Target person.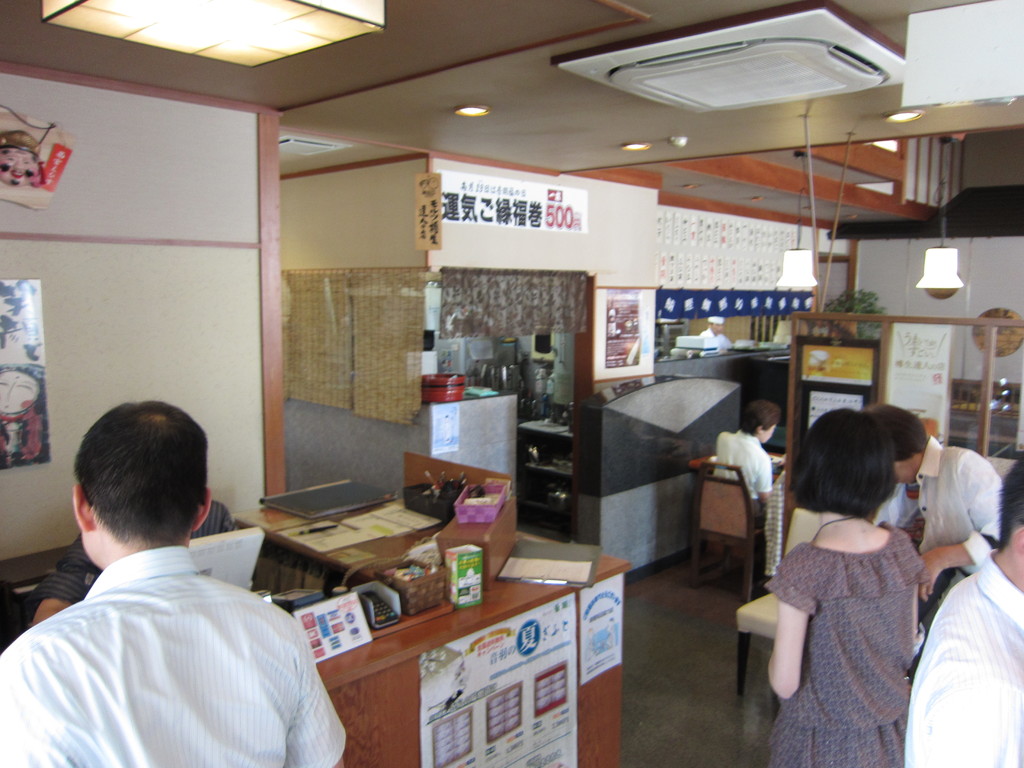
Target region: detection(906, 449, 1023, 767).
